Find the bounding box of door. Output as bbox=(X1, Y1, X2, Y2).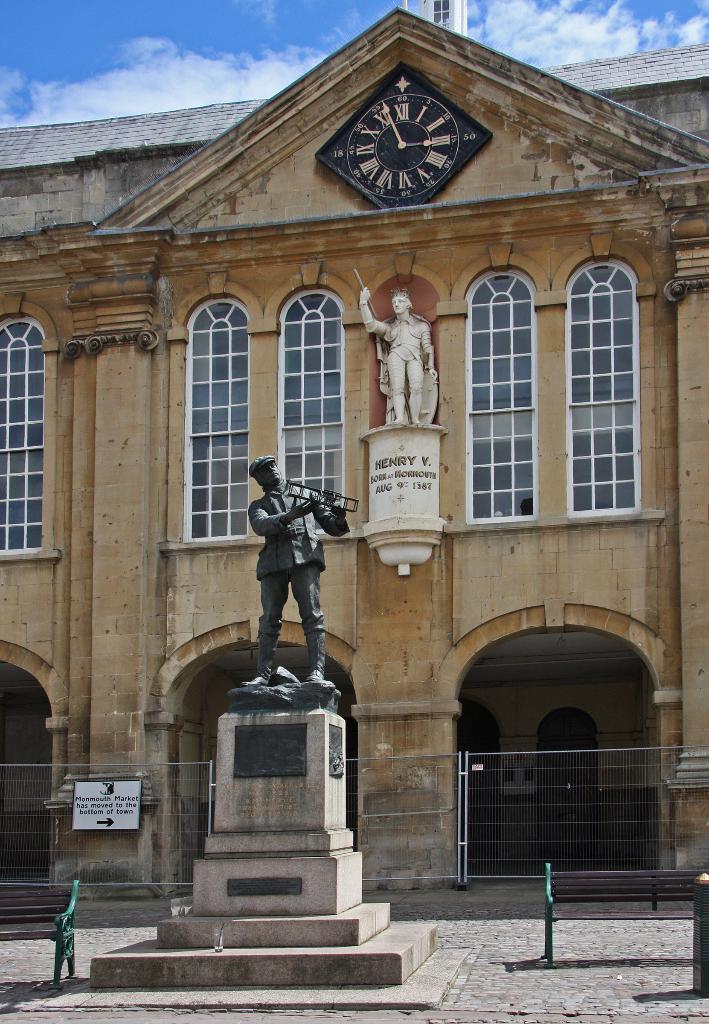
bbox=(550, 698, 592, 820).
